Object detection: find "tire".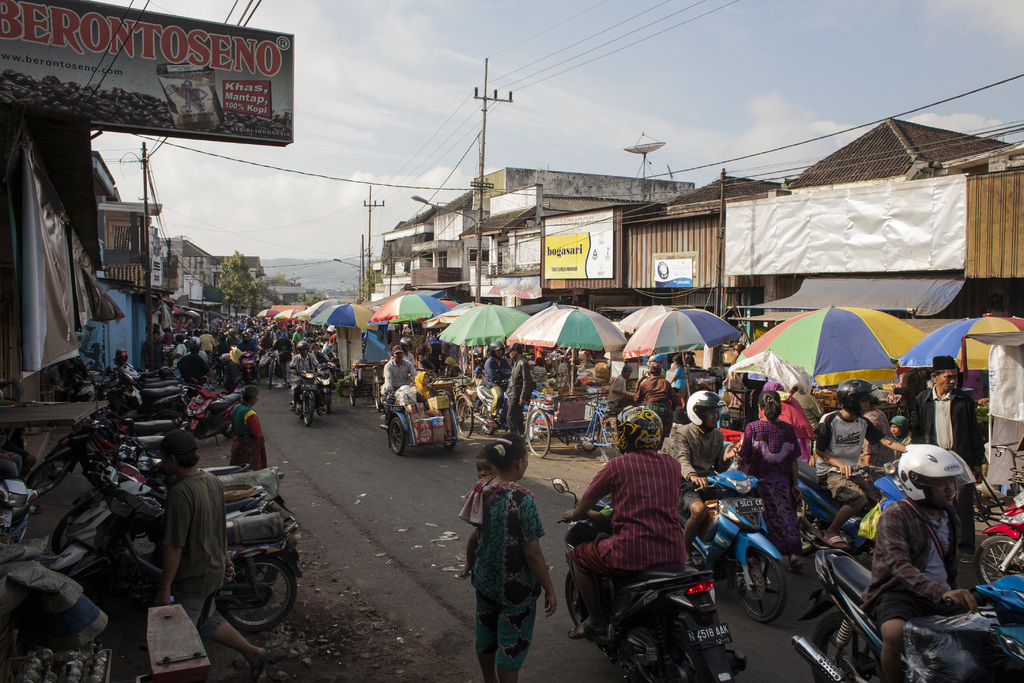
bbox=(442, 420, 456, 448).
